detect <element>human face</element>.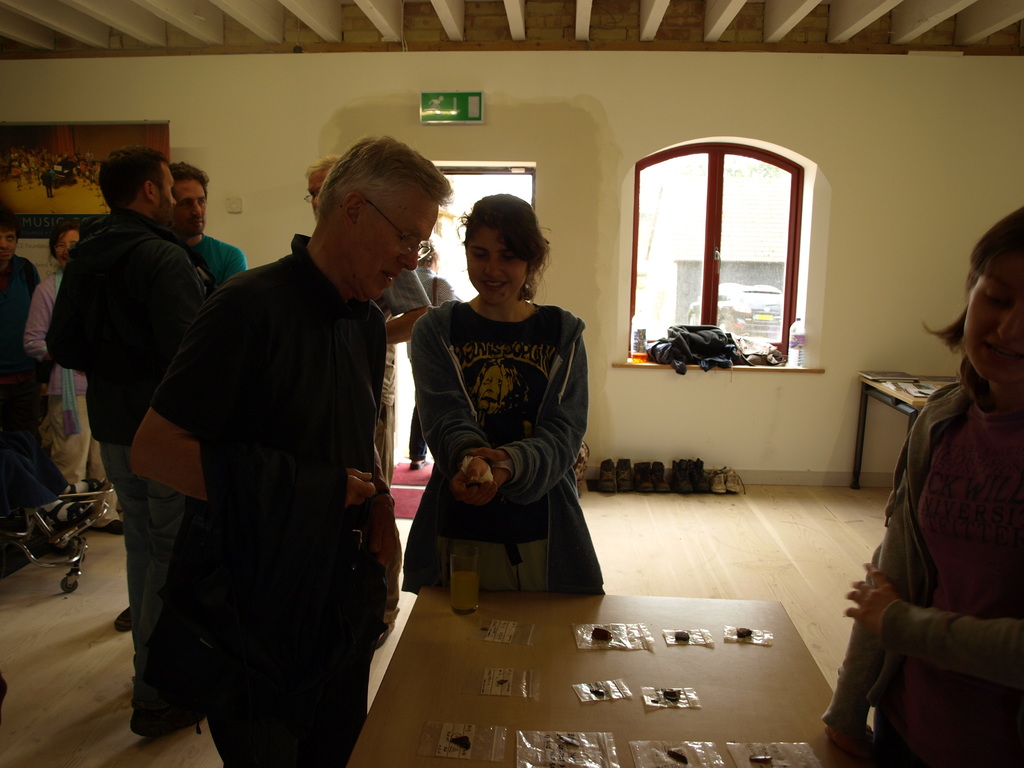
Detected at <box>0,230,17,257</box>.
